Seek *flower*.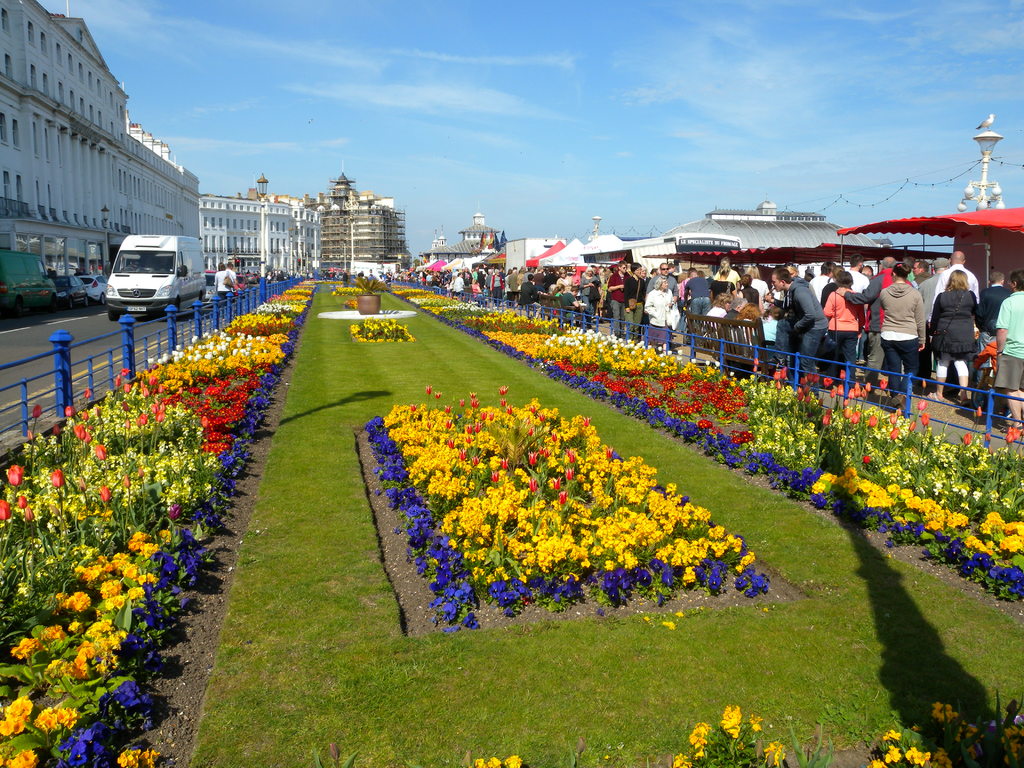
676:356:681:360.
